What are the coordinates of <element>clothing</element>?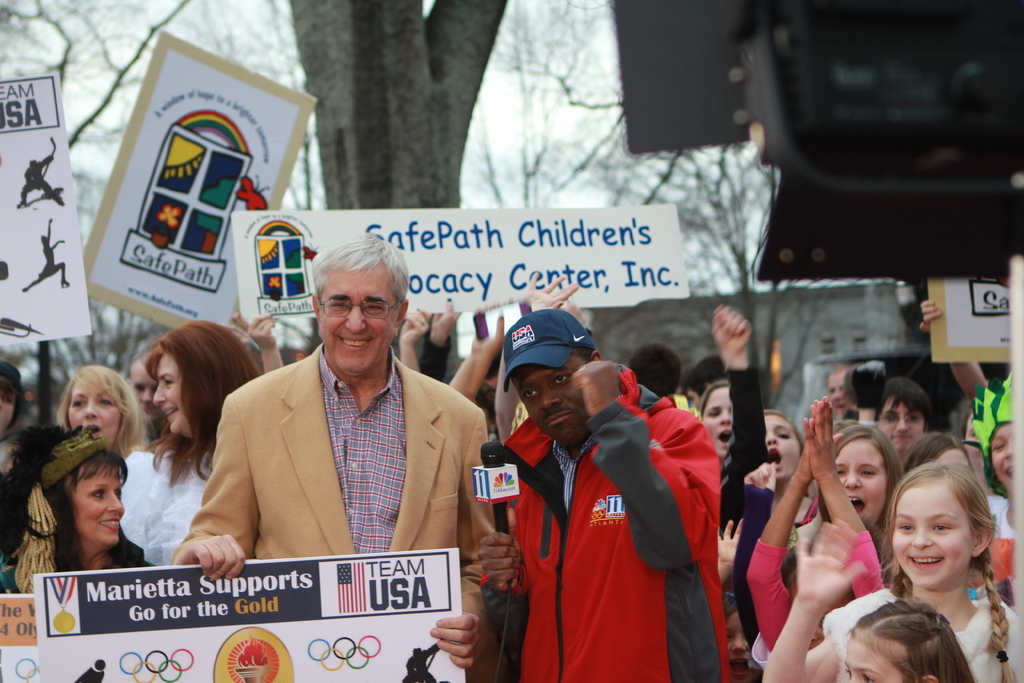
Rect(714, 365, 767, 539).
